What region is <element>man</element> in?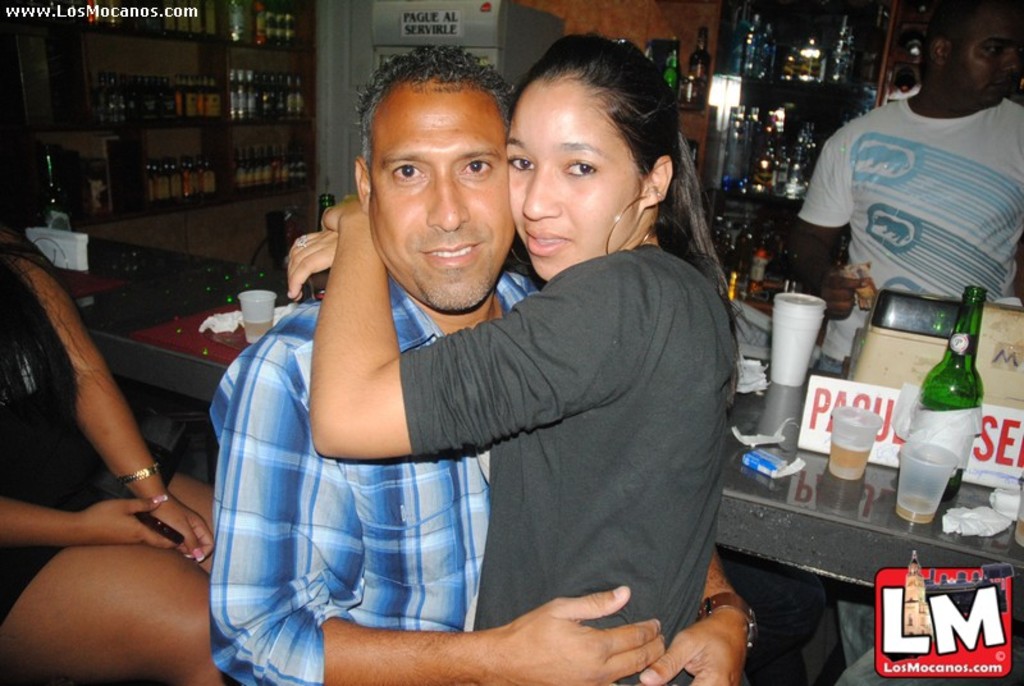
{"x1": 788, "y1": 0, "x2": 1023, "y2": 685}.
